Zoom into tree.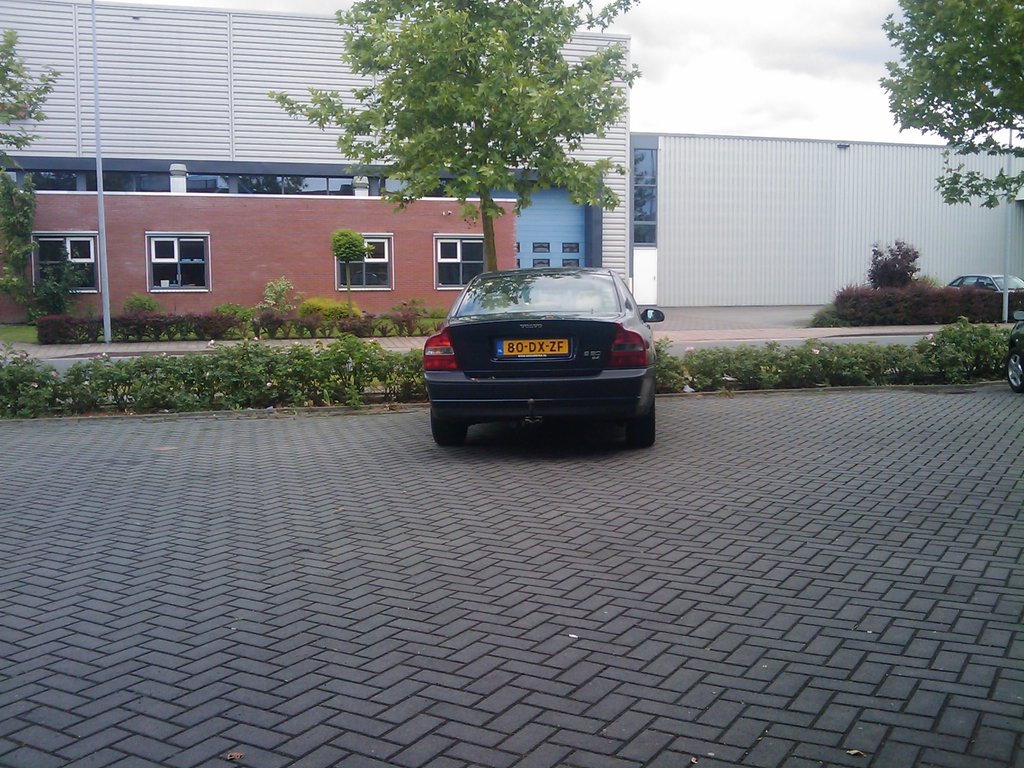
Zoom target: (left=813, top=236, right=1023, bottom=326).
